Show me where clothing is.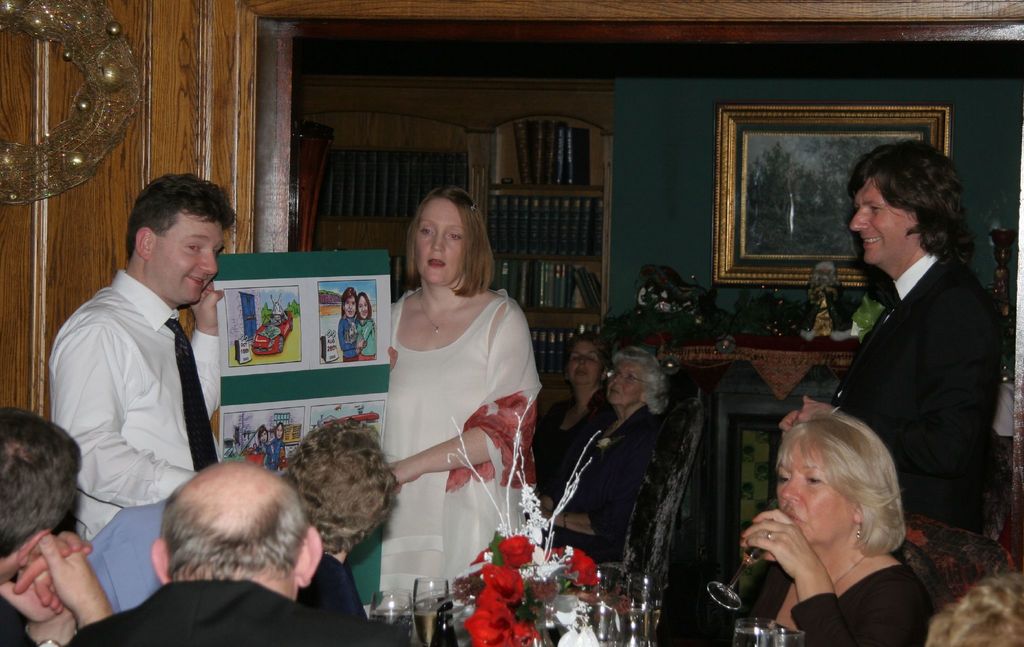
clothing is at x1=61 y1=579 x2=414 y2=646.
